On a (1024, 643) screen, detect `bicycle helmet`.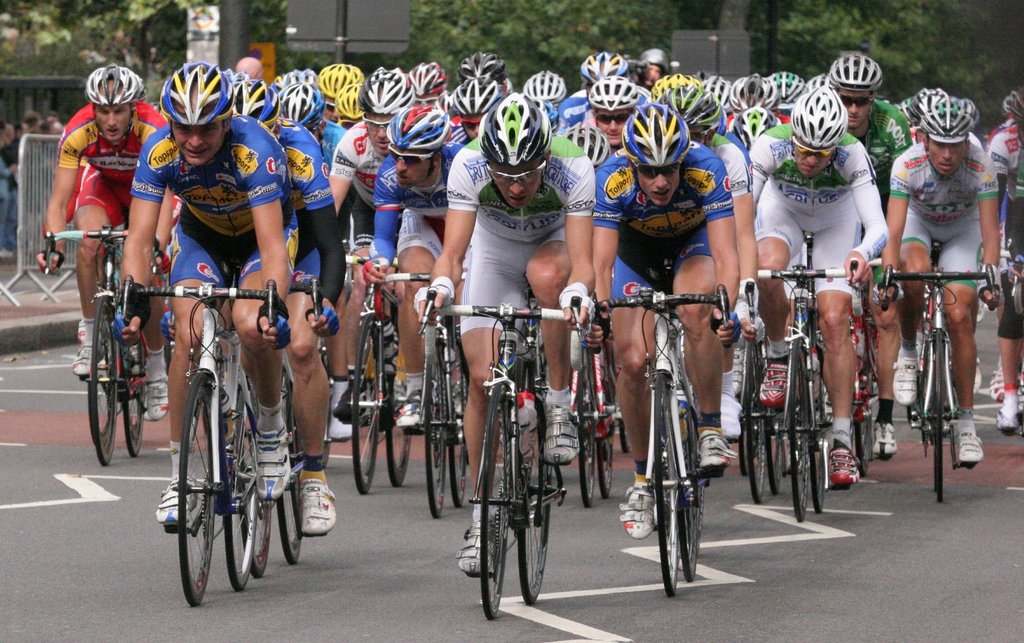
<box>645,76,692,100</box>.
